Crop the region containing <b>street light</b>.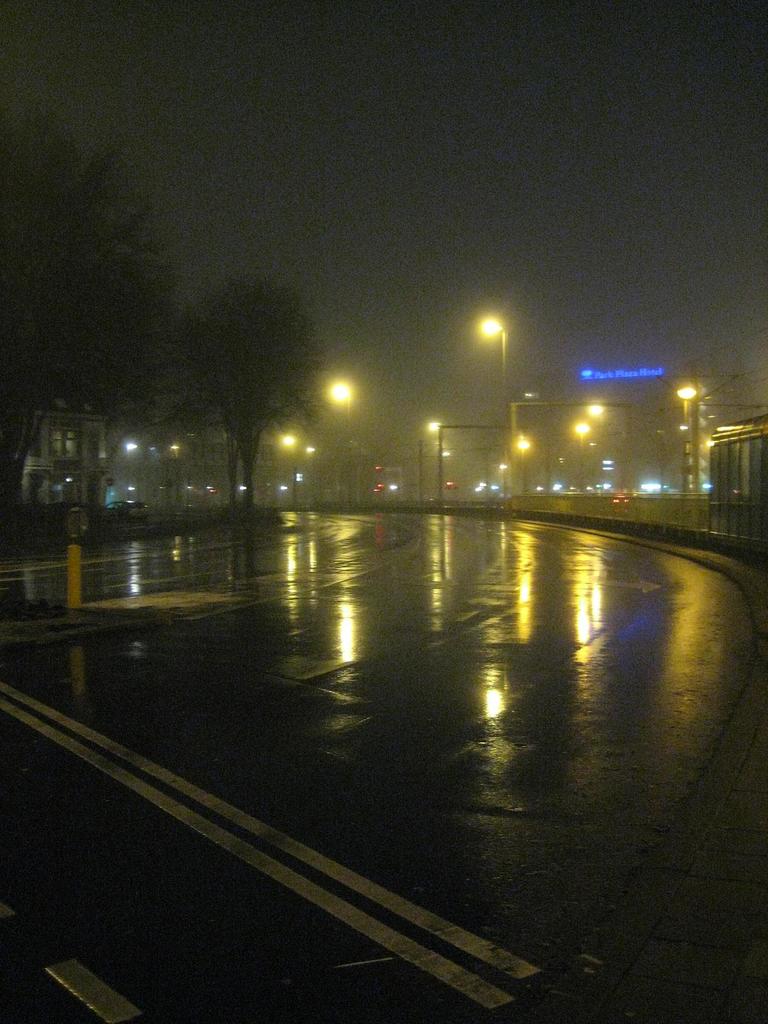
Crop region: 410/415/450/511.
